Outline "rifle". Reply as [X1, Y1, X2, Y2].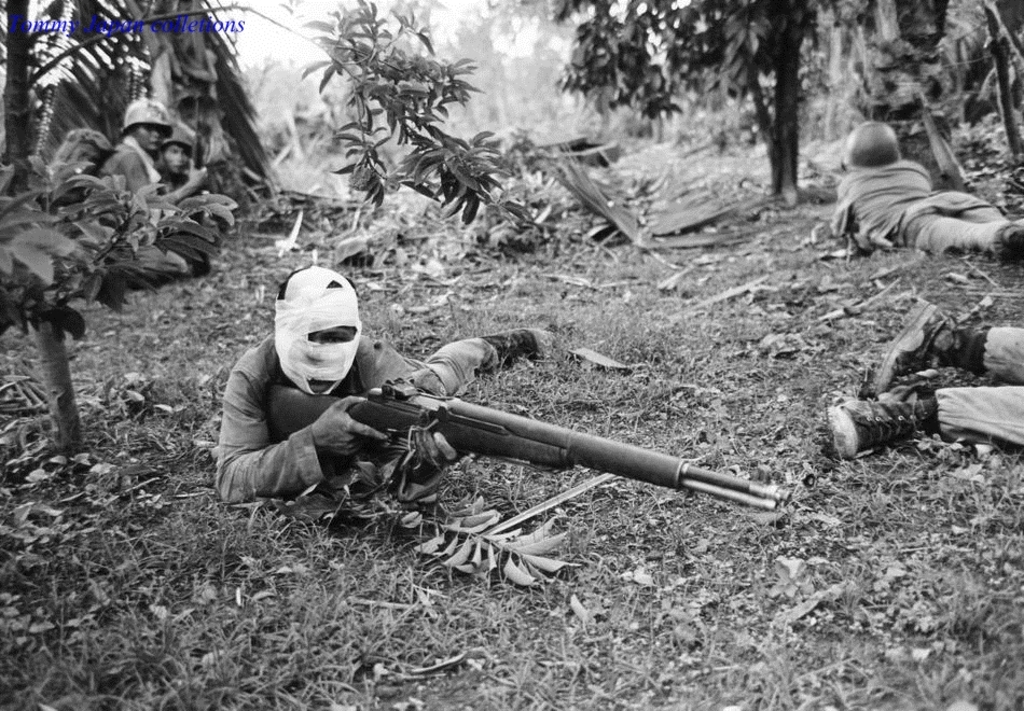
[238, 338, 789, 564].
